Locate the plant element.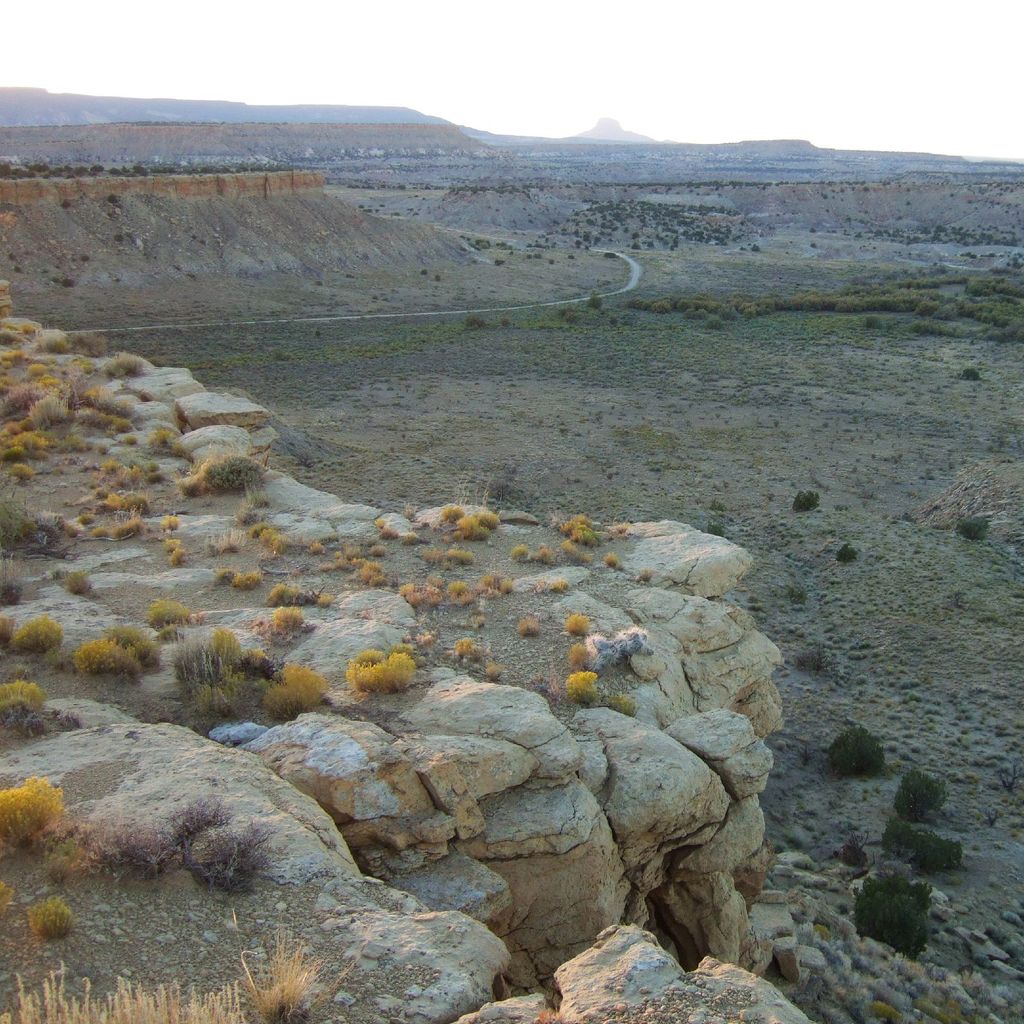
Element bbox: <region>517, 614, 543, 640</region>.
